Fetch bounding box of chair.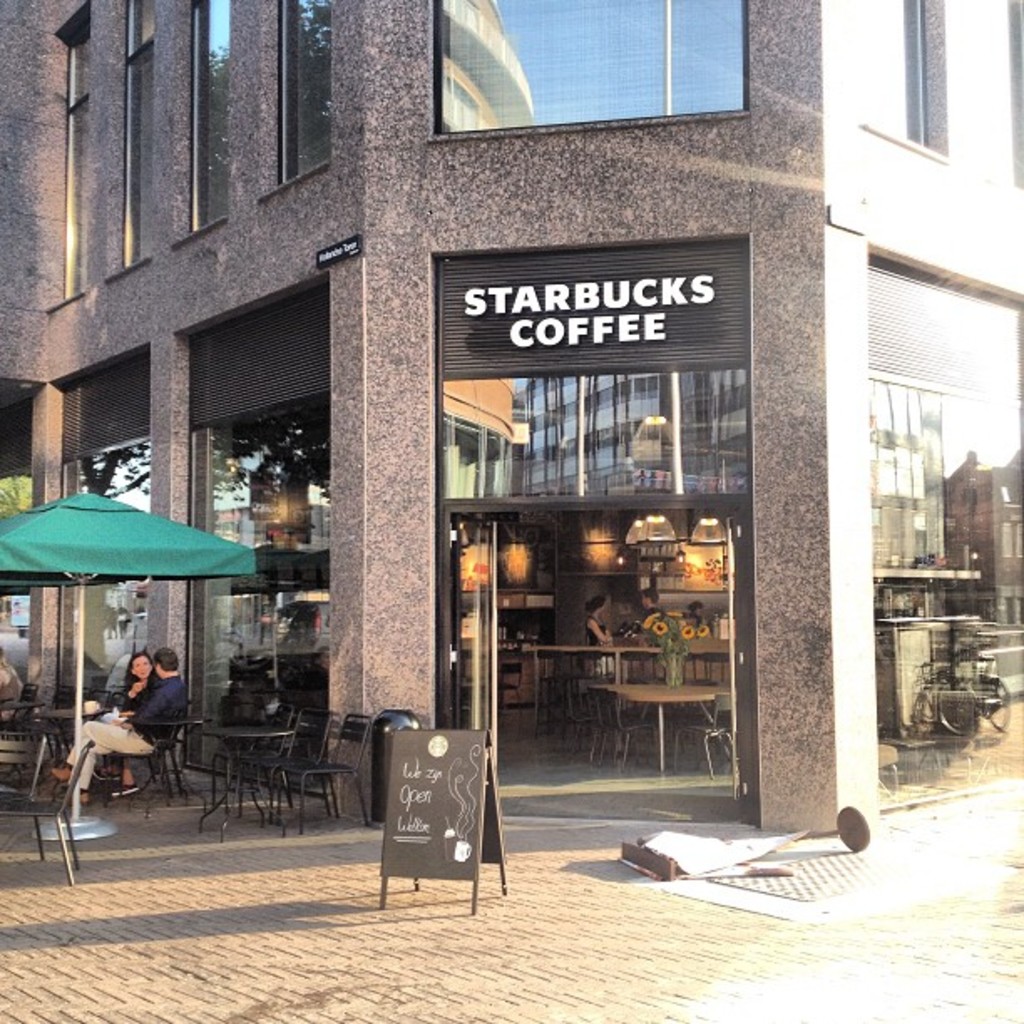
Bbox: Rect(0, 721, 45, 853).
